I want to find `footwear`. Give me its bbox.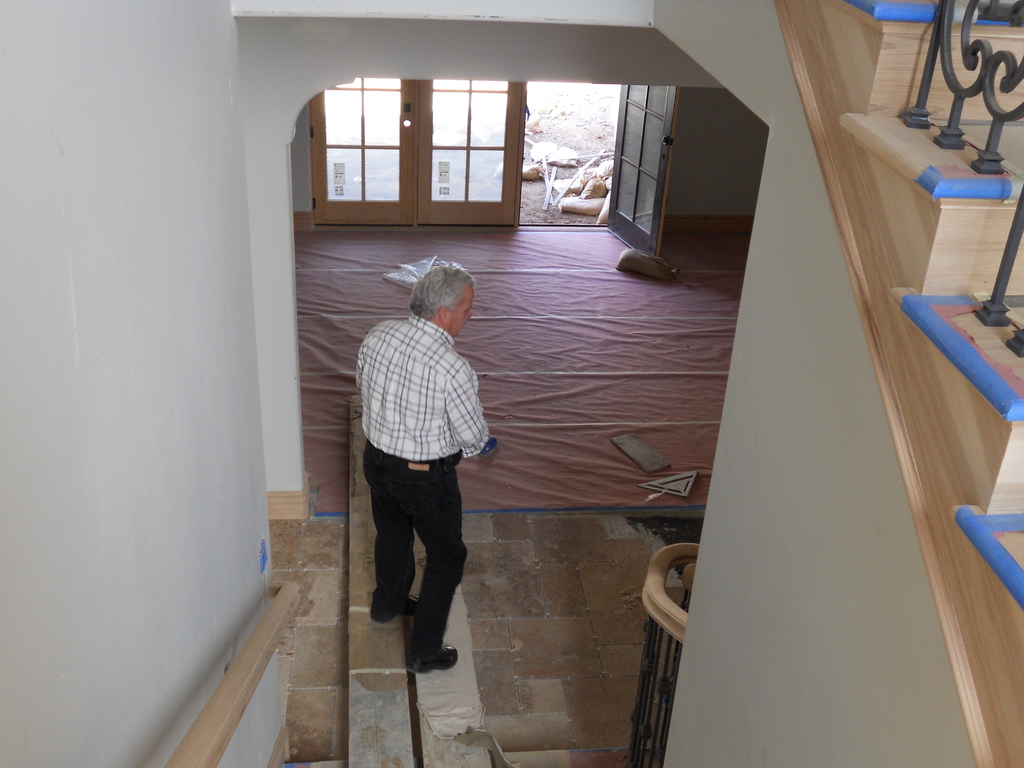
l=405, t=646, r=465, b=678.
